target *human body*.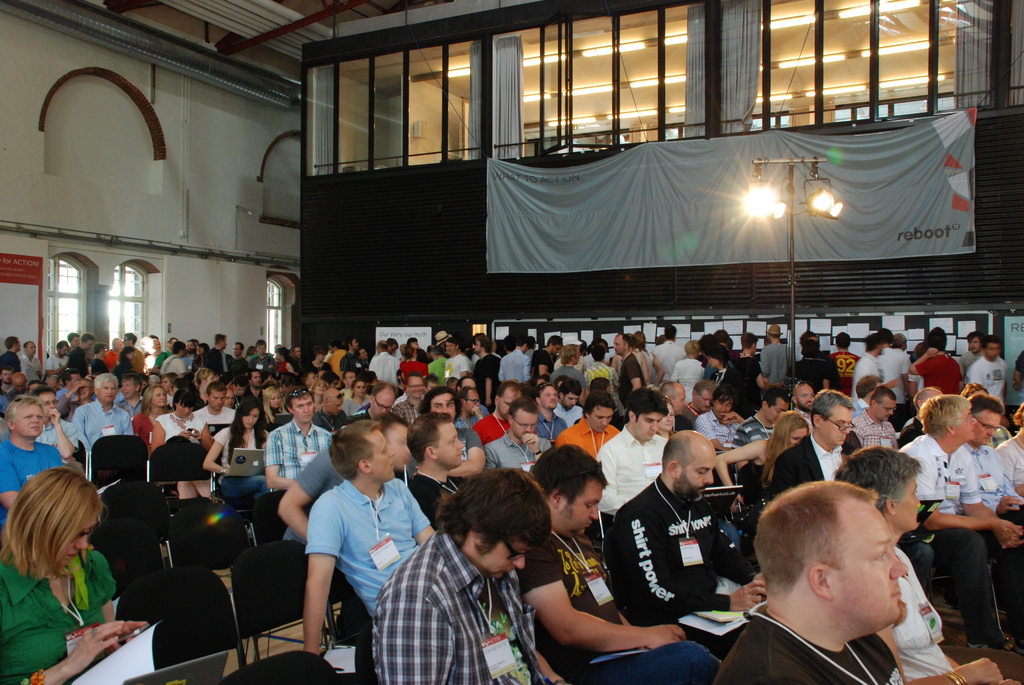
Target region: locate(291, 419, 422, 674).
